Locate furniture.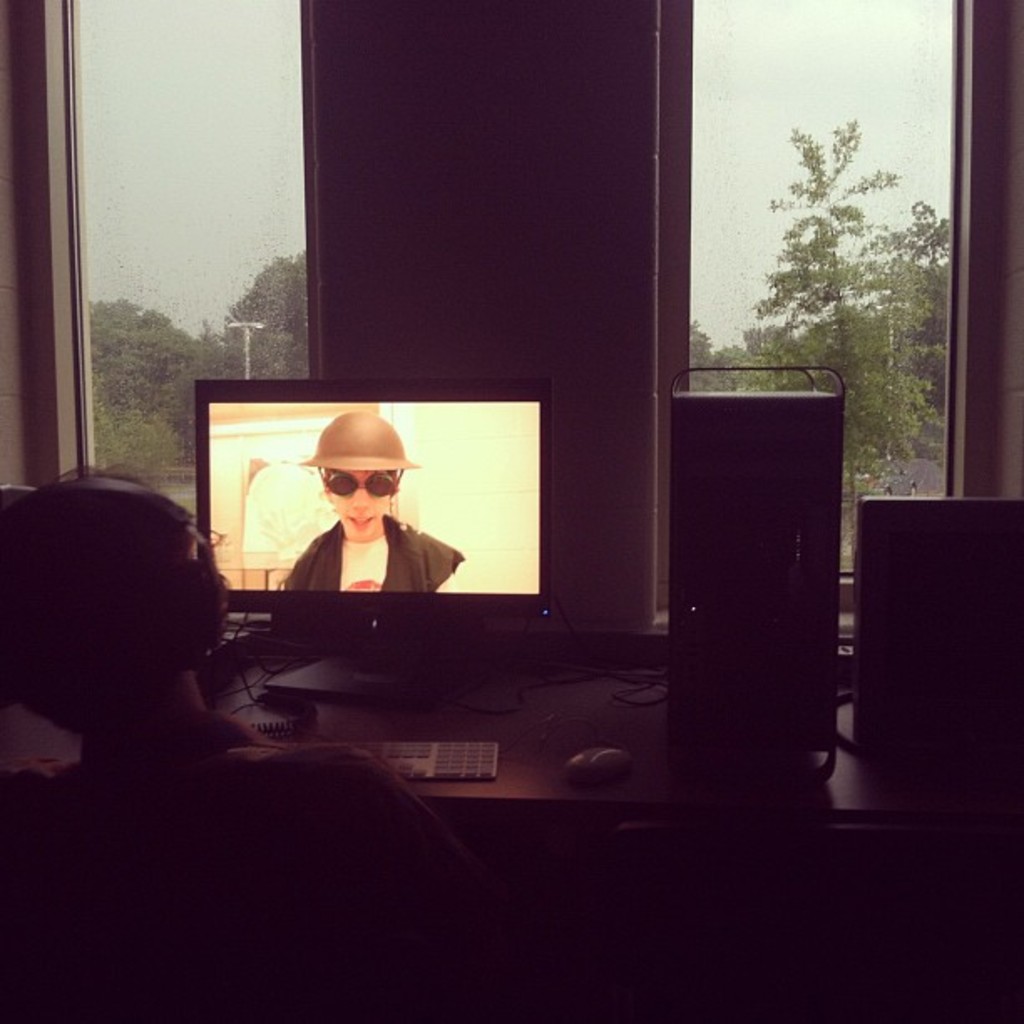
Bounding box: 0,679,962,1022.
